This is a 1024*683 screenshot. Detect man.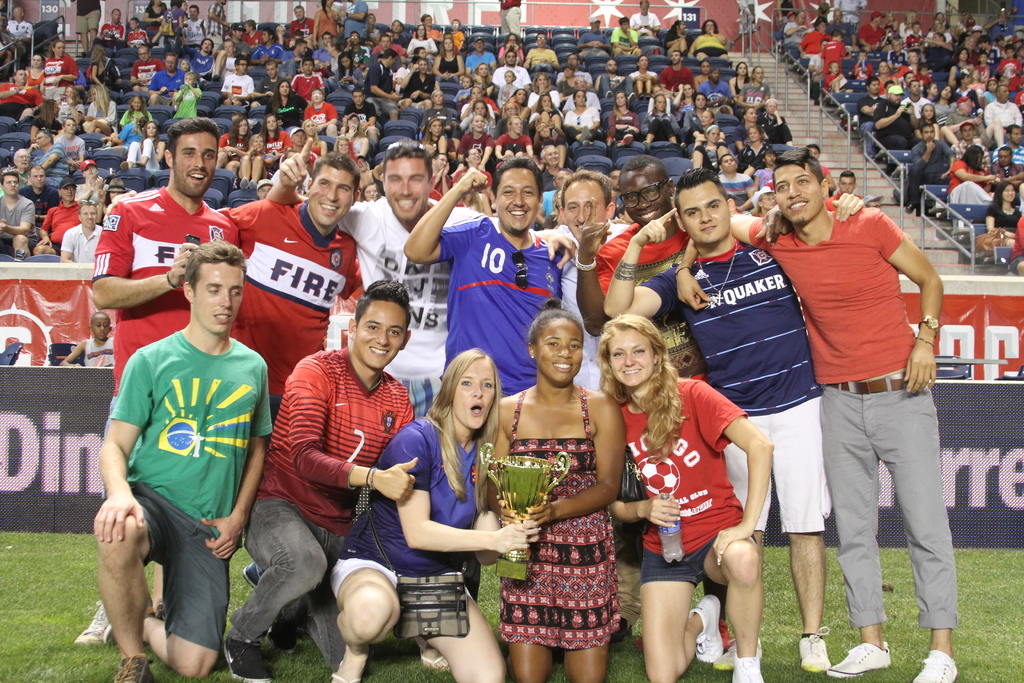
bbox=(107, 155, 365, 415).
